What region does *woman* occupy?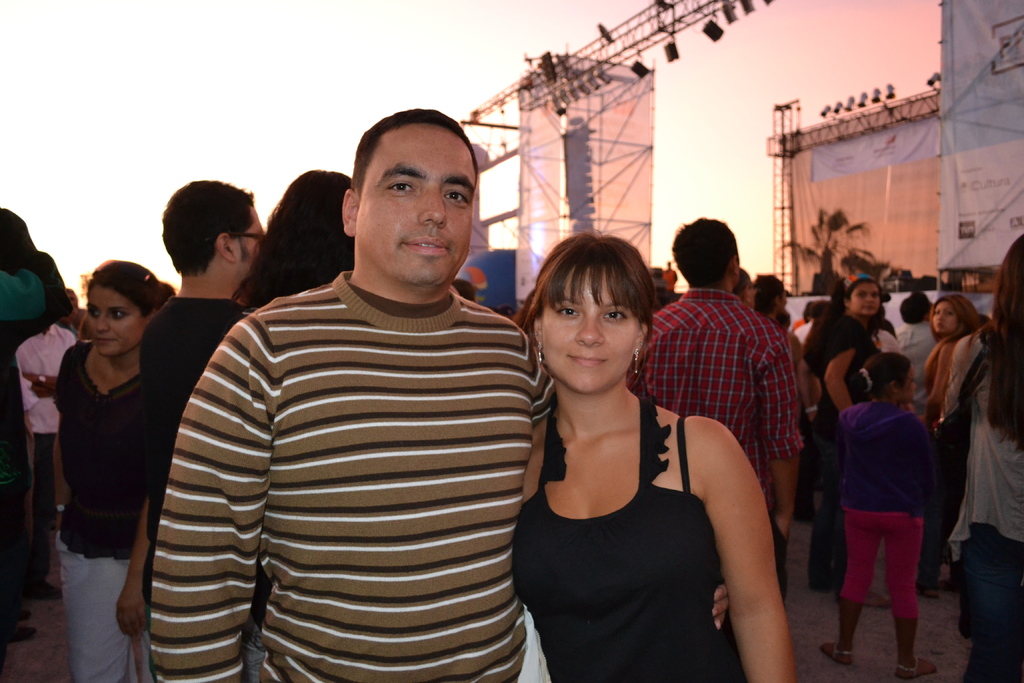
{"left": 732, "top": 272, "right": 756, "bottom": 308}.
